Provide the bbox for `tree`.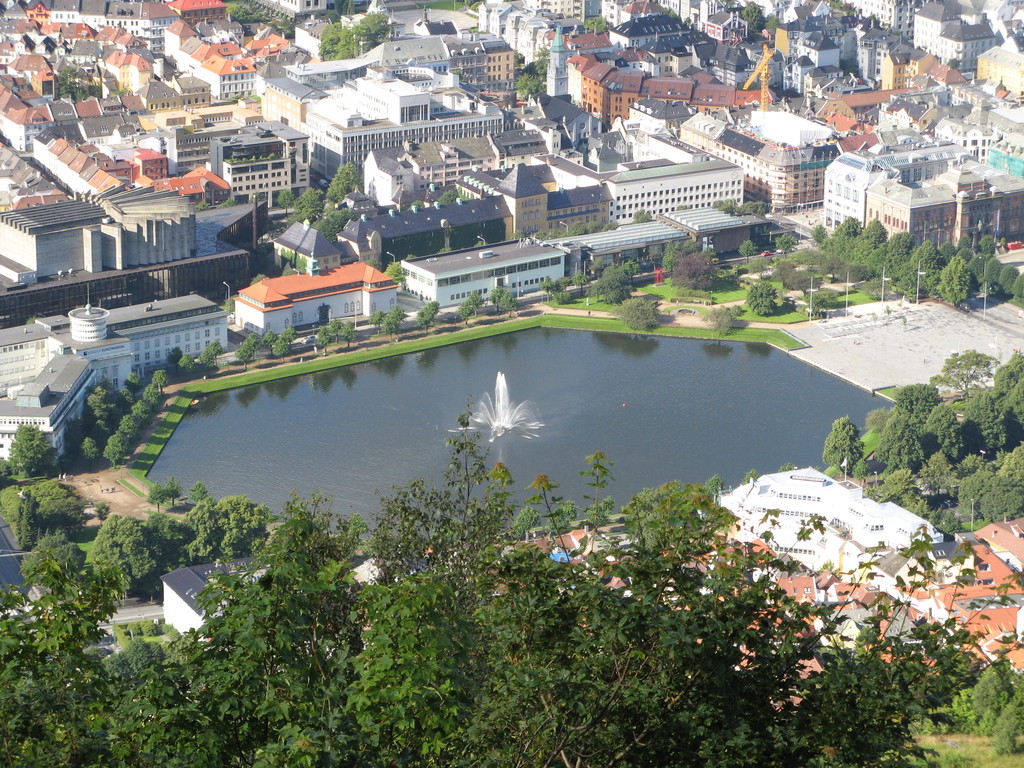
<bbox>467, 287, 480, 318</bbox>.
